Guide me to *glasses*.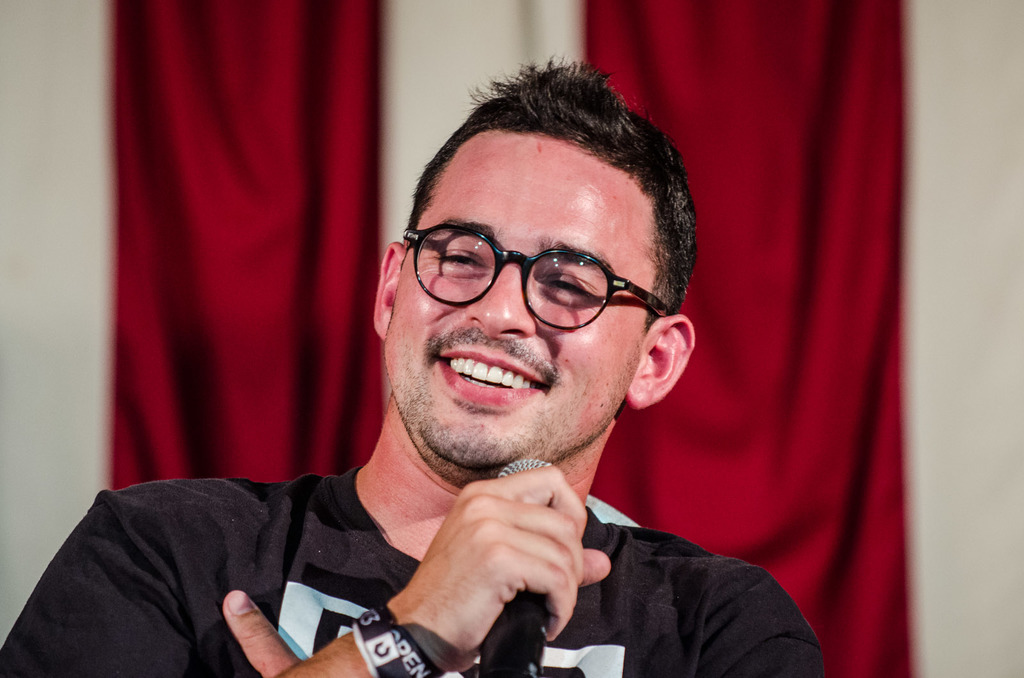
Guidance: bbox=(404, 225, 673, 332).
